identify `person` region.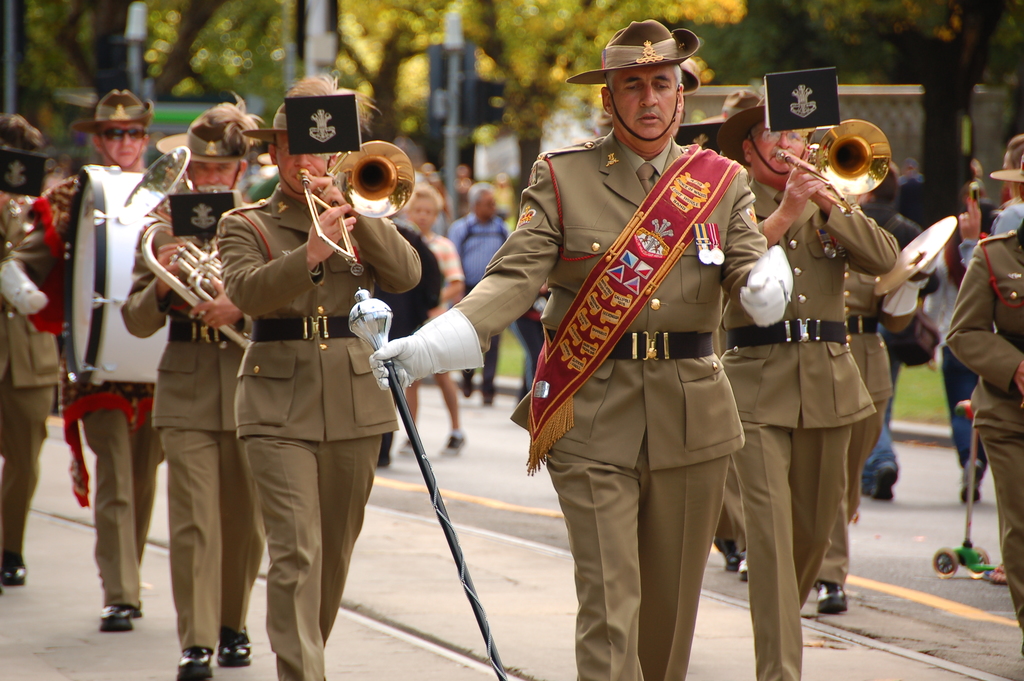
Region: (35, 90, 191, 629).
